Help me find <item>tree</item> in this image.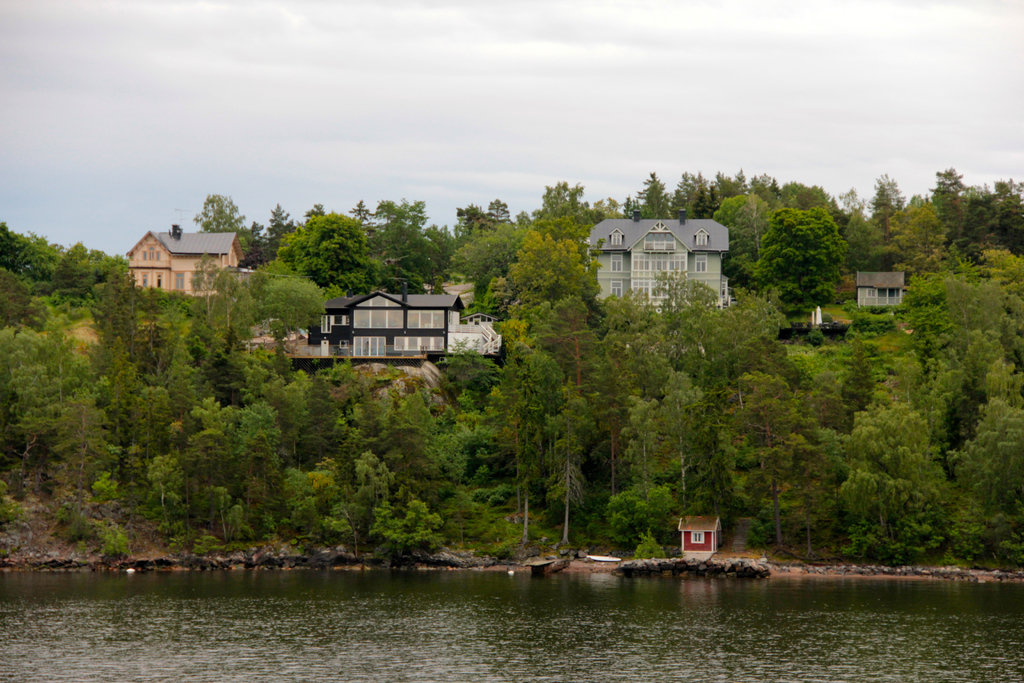
Found it: 759 167 793 199.
